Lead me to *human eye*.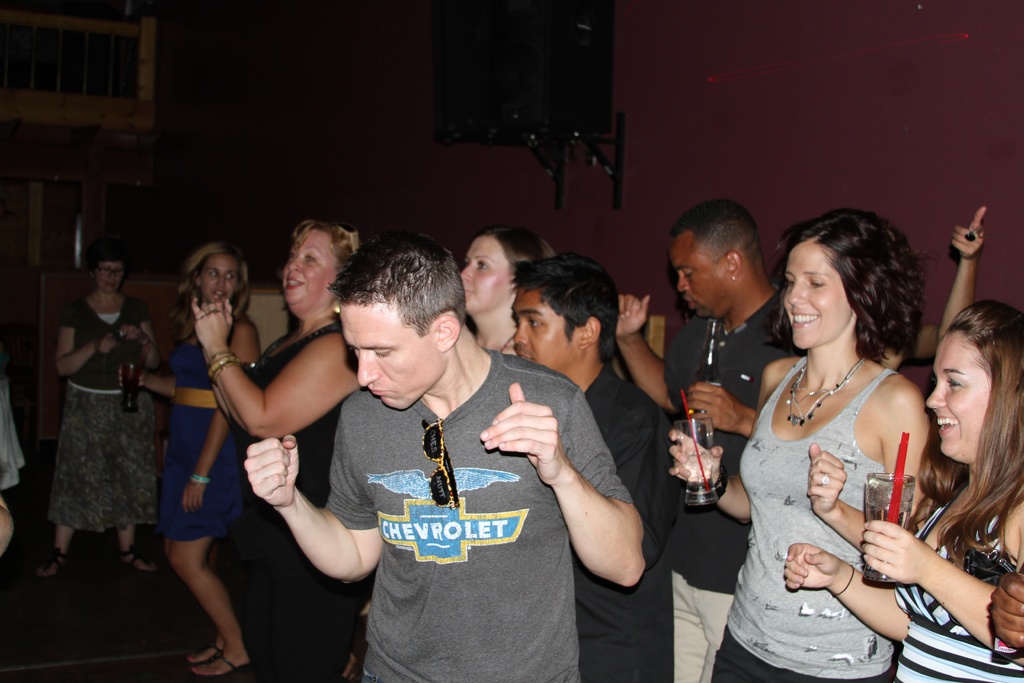
Lead to rect(783, 277, 796, 288).
